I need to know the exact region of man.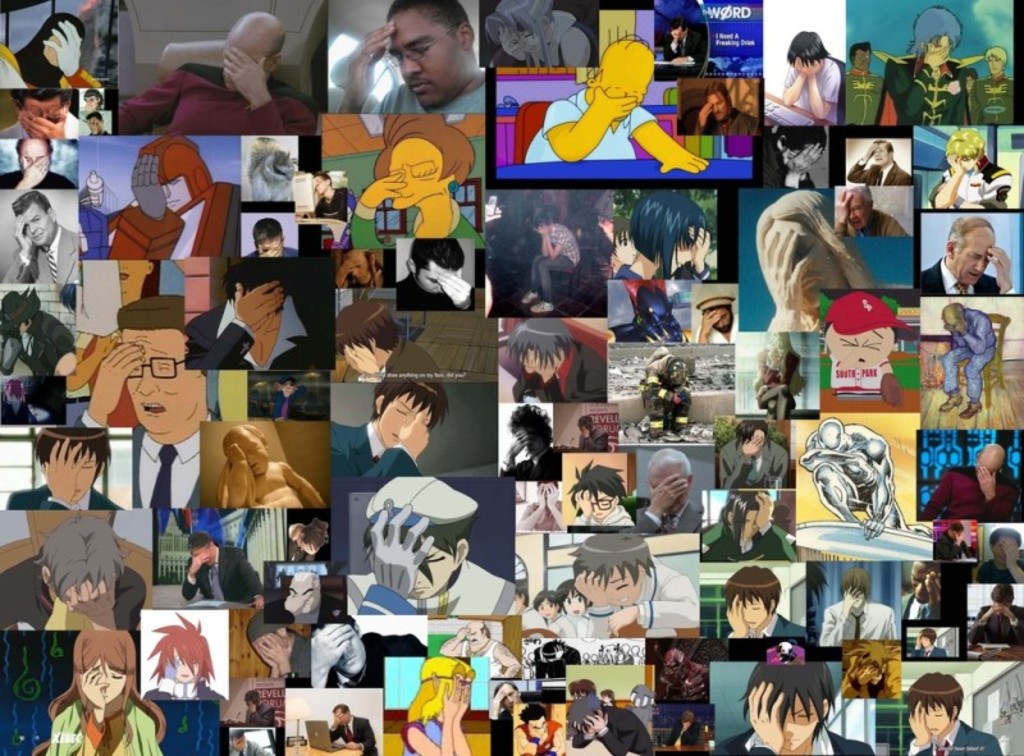
Region: BBox(333, 0, 484, 115).
